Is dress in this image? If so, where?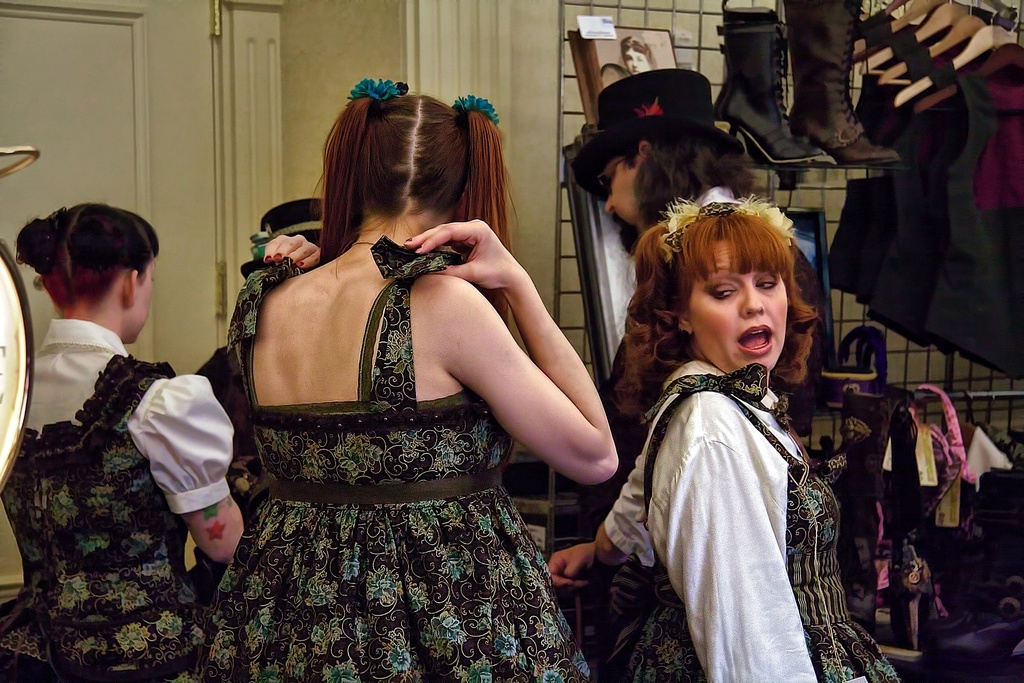
Yes, at detection(607, 365, 909, 682).
